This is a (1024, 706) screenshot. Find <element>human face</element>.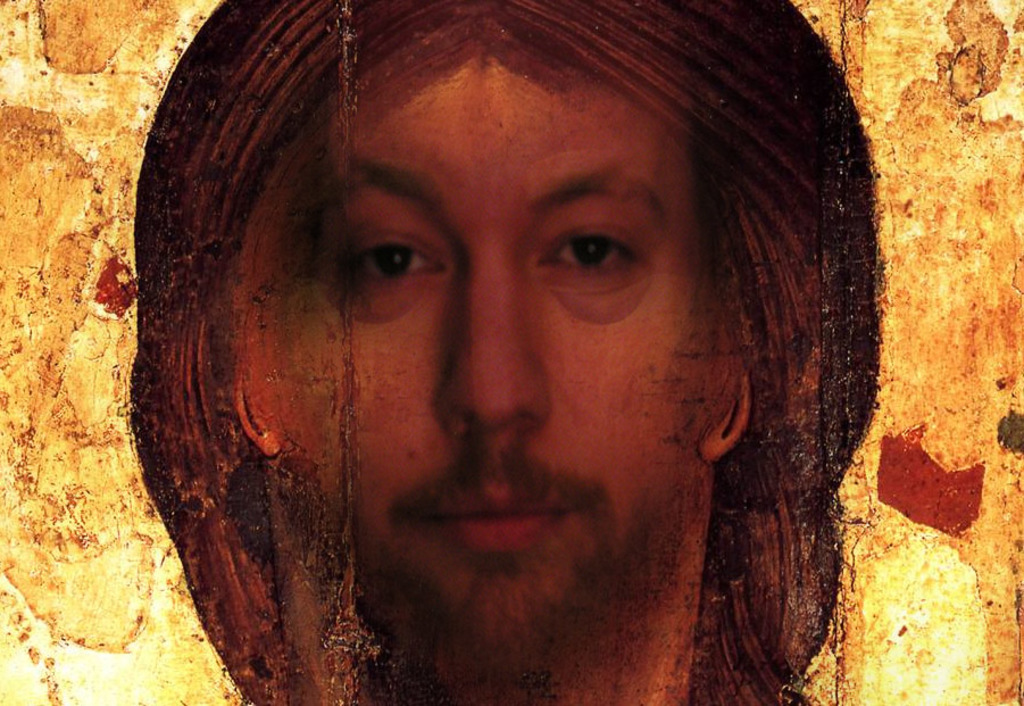
Bounding box: box(267, 57, 732, 661).
